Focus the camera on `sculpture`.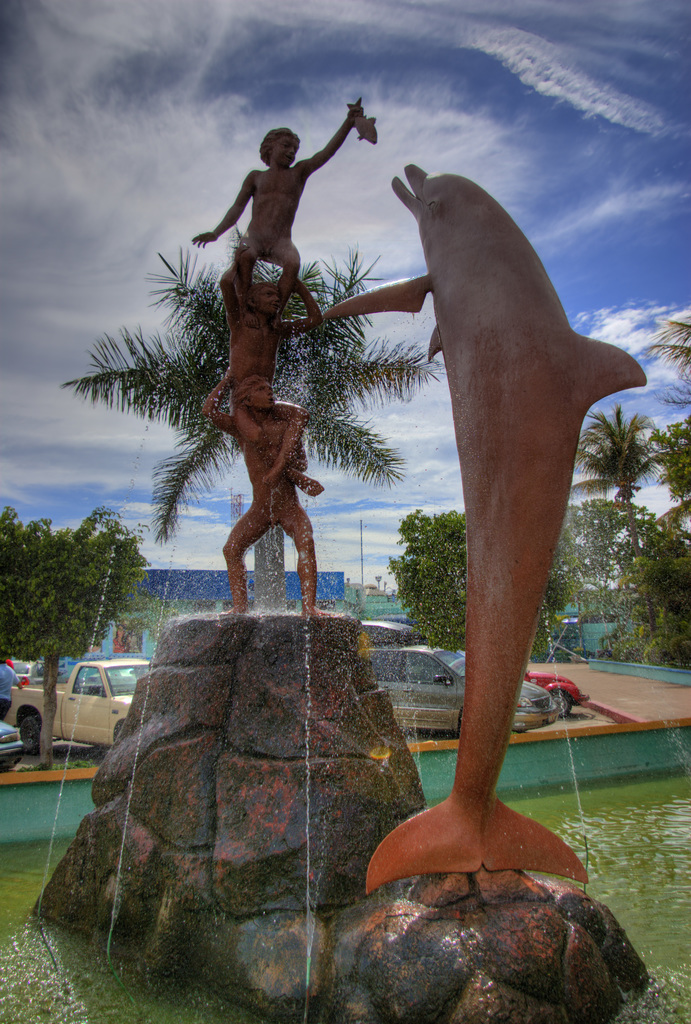
Focus region: (189, 99, 358, 316).
